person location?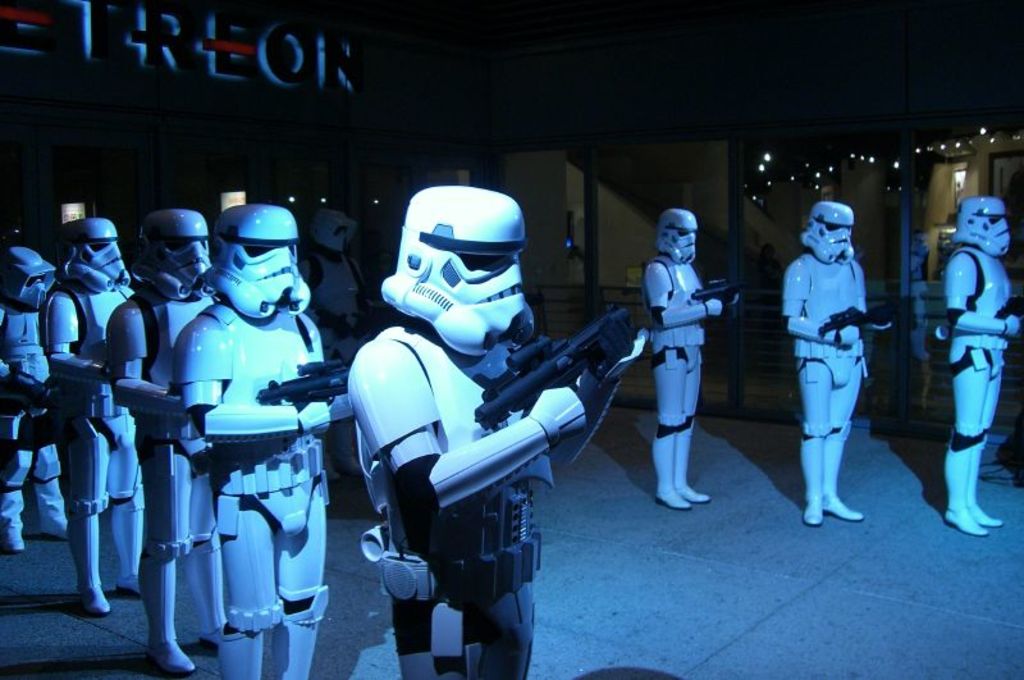
<region>936, 195, 1021, 538</region>
